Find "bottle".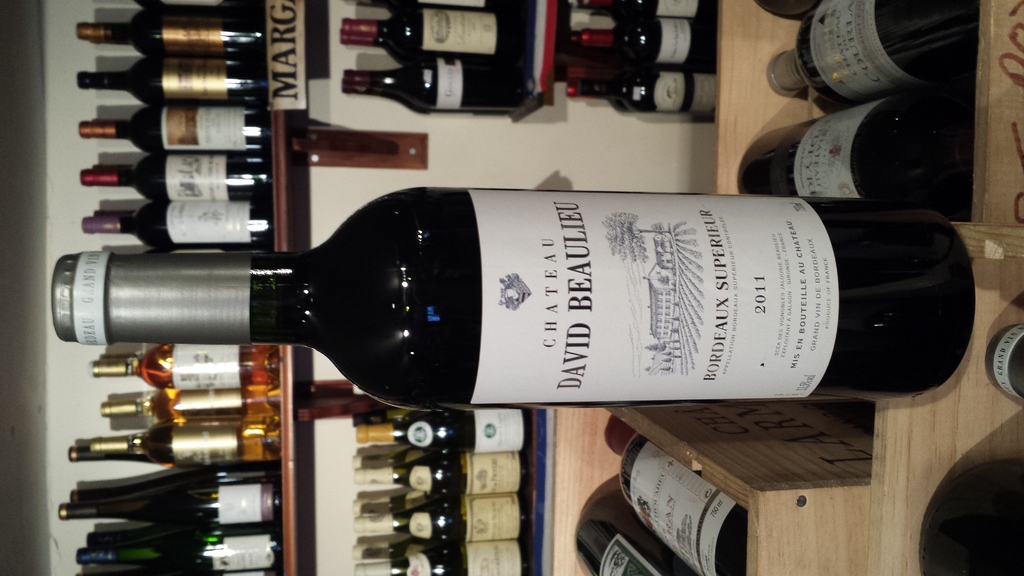
box=[55, 476, 278, 523].
